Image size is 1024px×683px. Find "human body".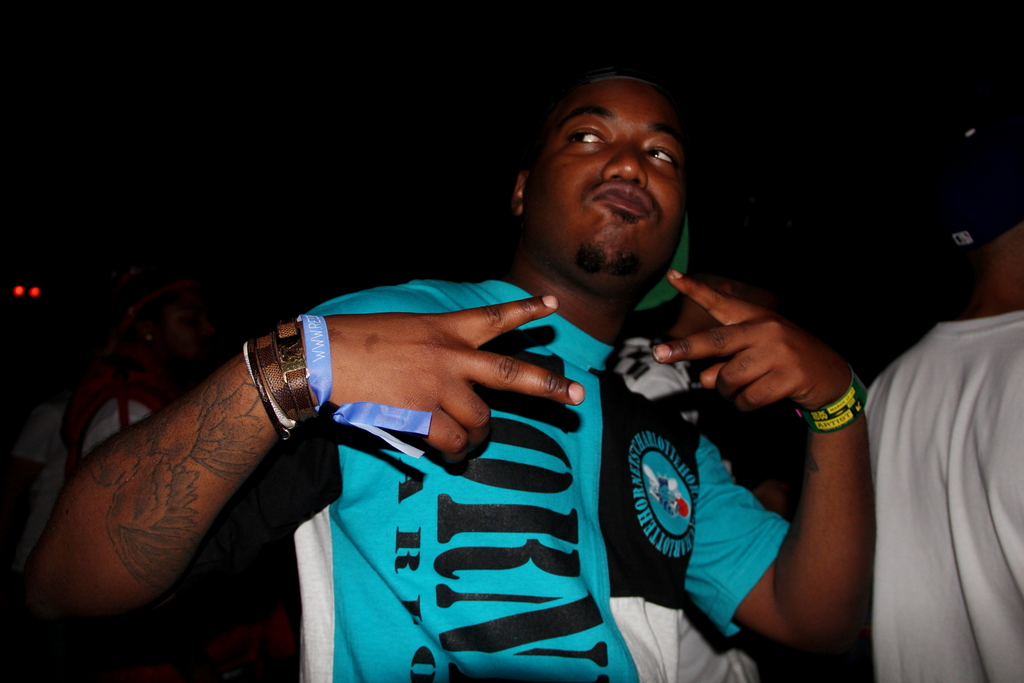
(862, 292, 1023, 682).
